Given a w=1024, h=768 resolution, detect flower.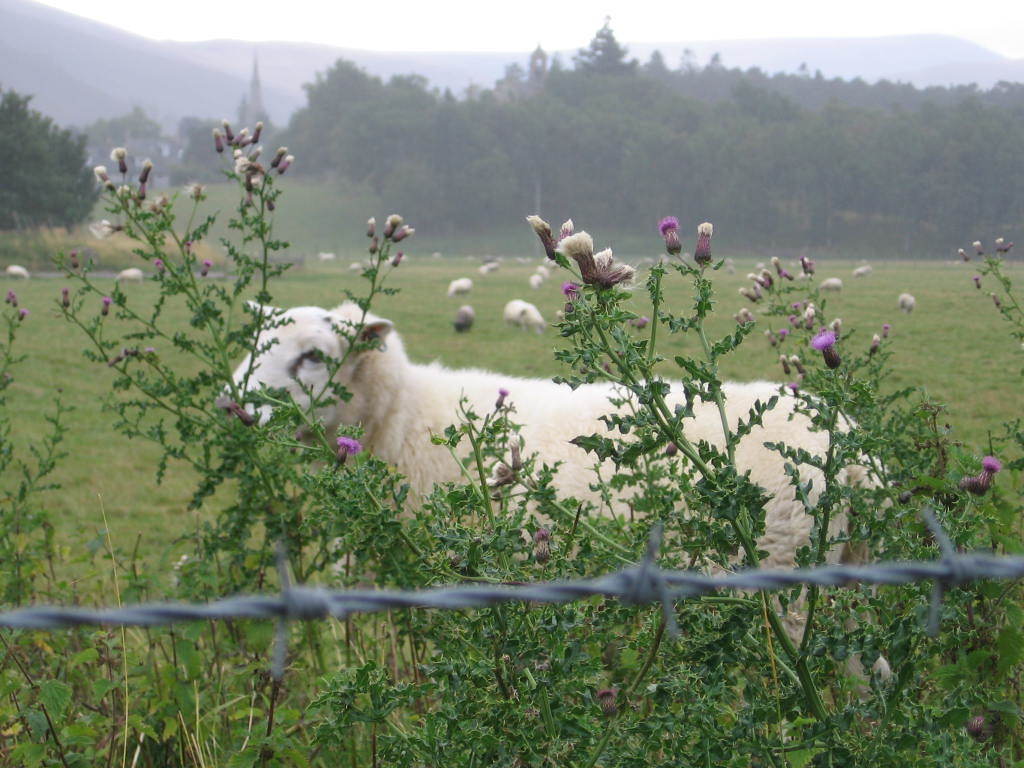
(384,211,400,237).
